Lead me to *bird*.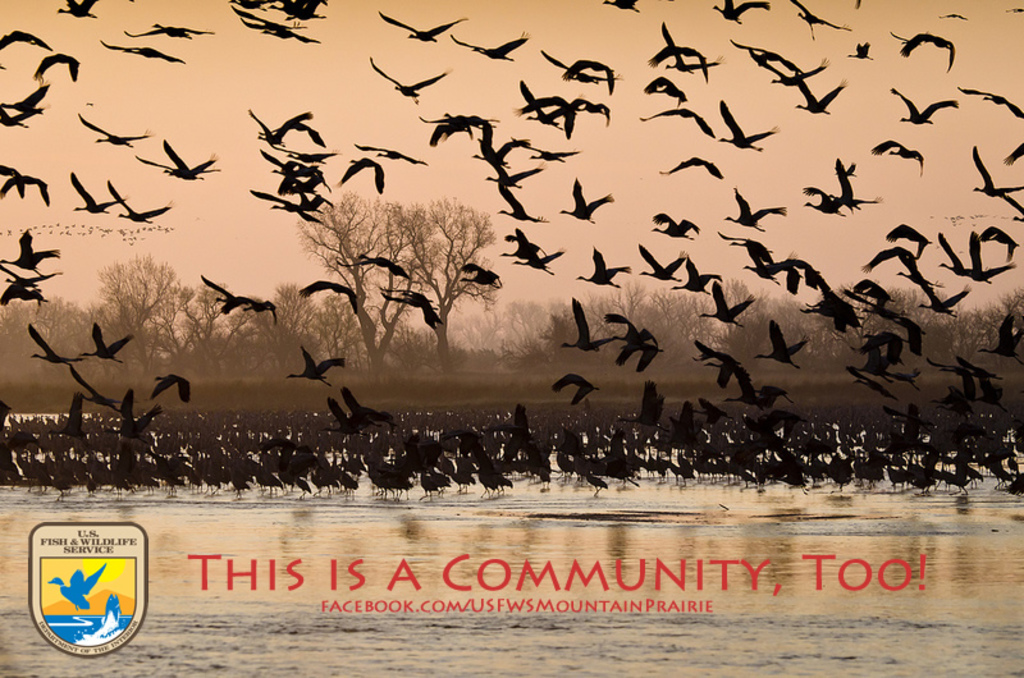
Lead to box=[919, 348, 1010, 416].
